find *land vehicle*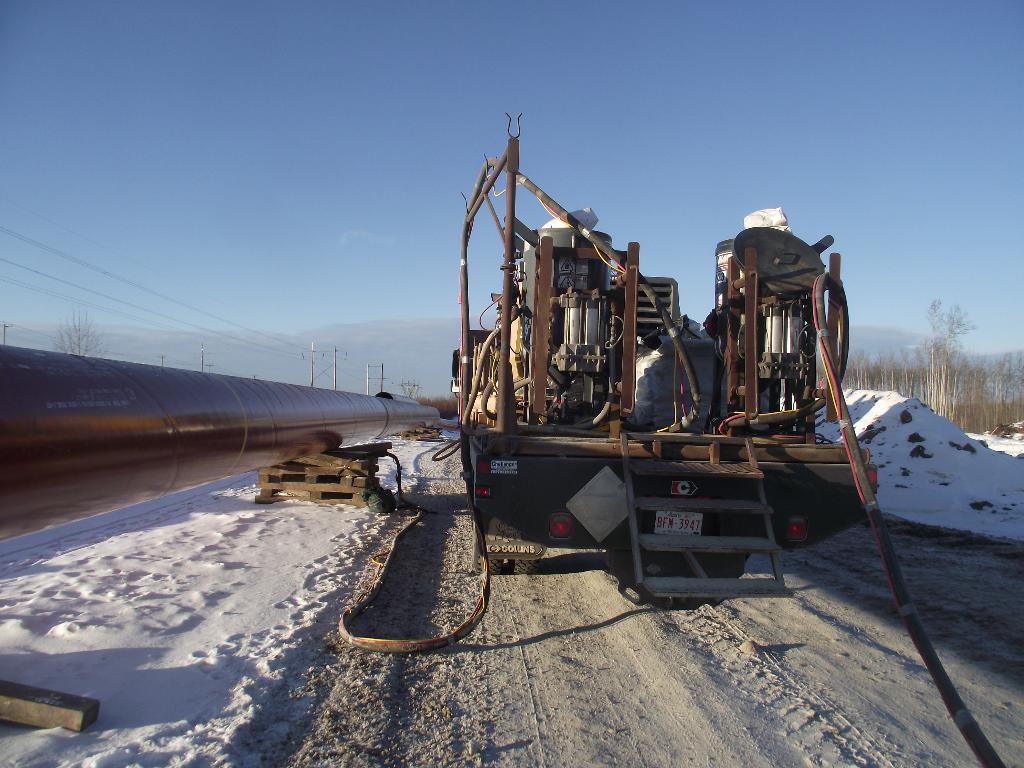
BBox(337, 111, 1003, 767)
